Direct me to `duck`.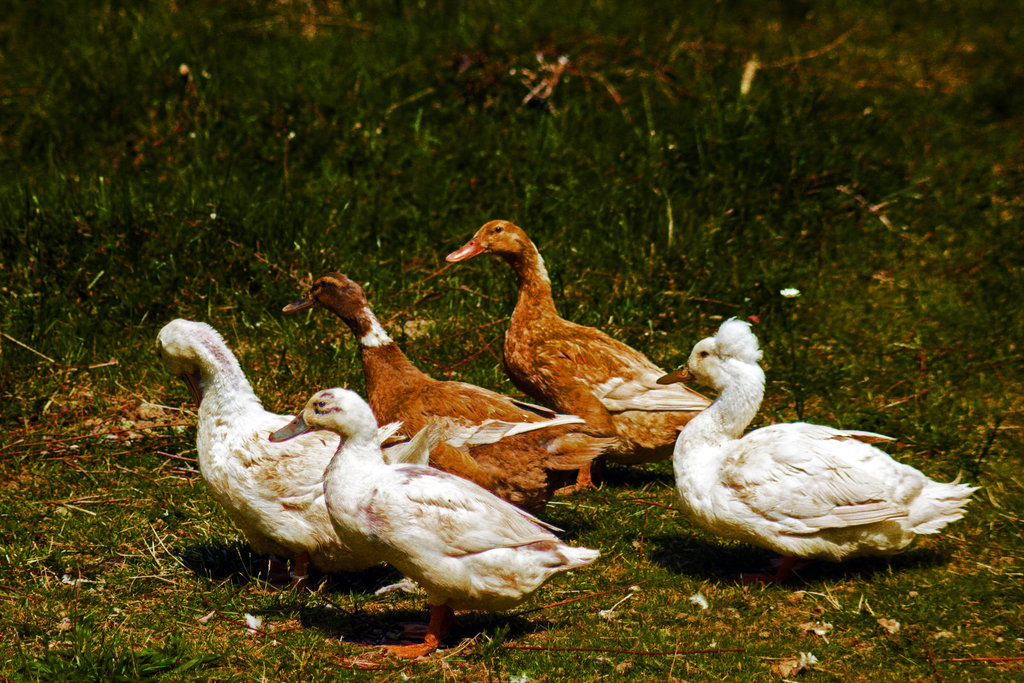
Direction: bbox=[277, 271, 634, 510].
